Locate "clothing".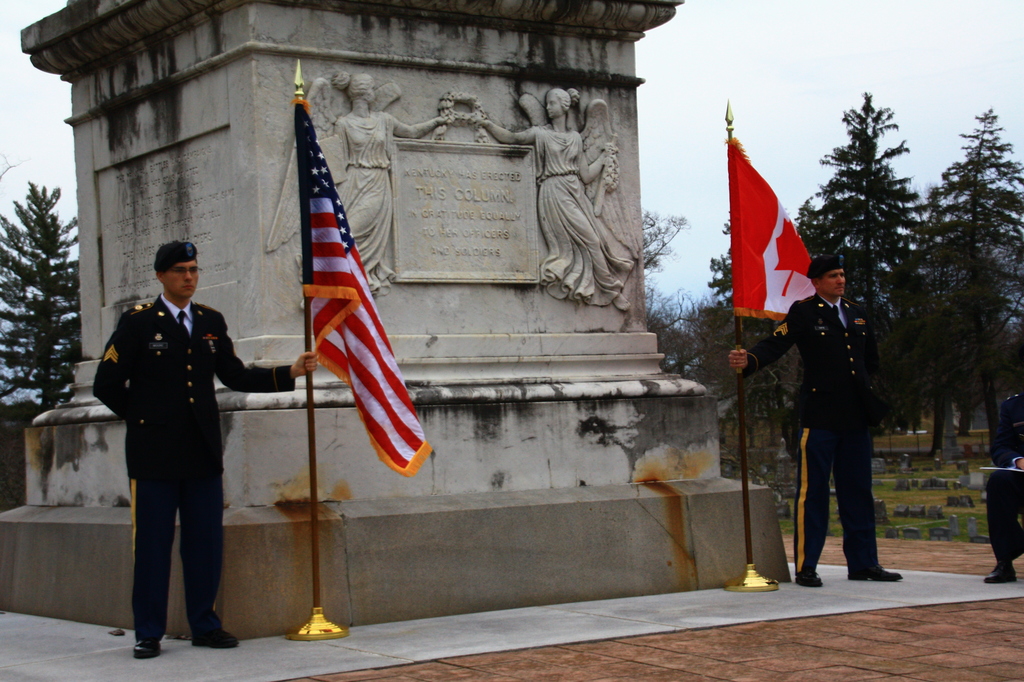
Bounding box: l=90, t=293, r=295, b=649.
